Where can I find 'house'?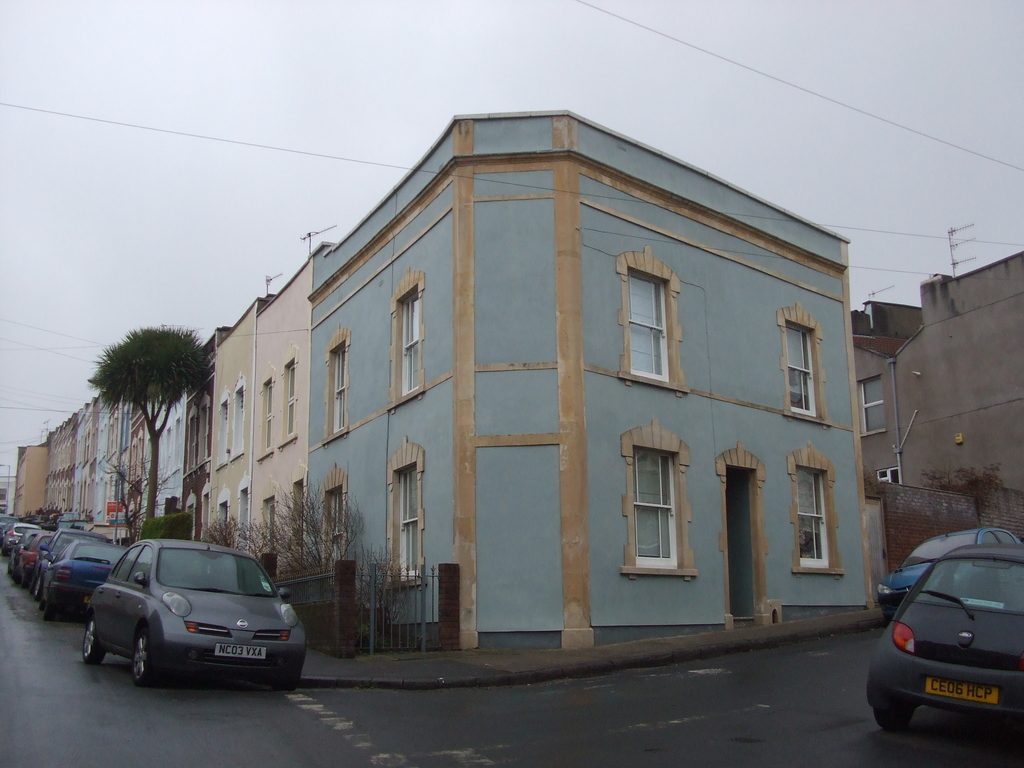
You can find it at select_region(148, 389, 198, 540).
